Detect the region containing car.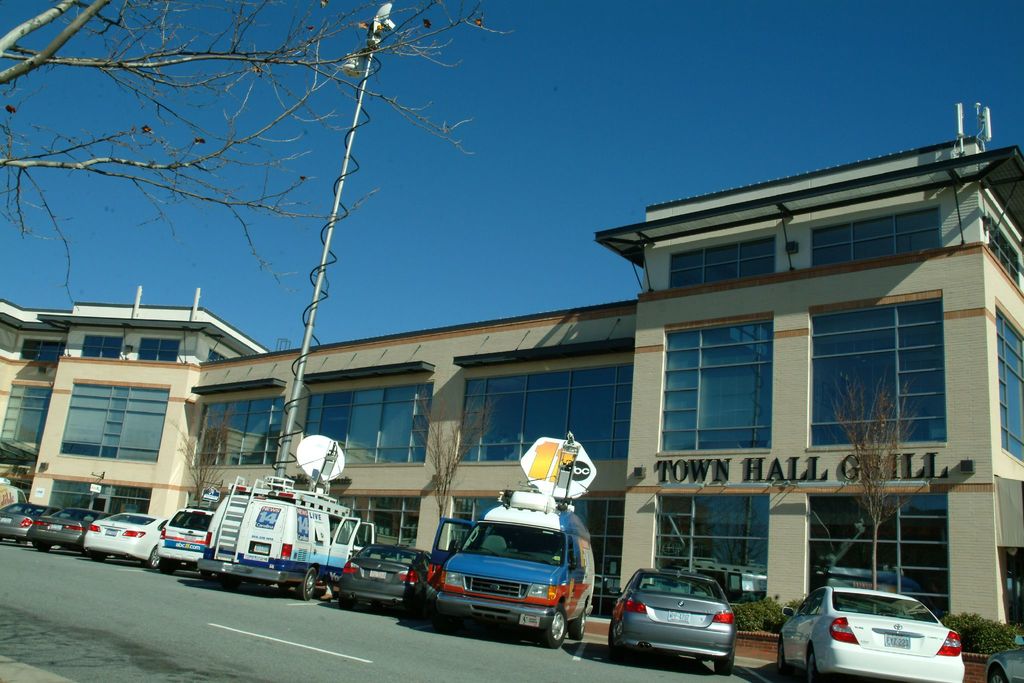
detection(156, 505, 224, 572).
